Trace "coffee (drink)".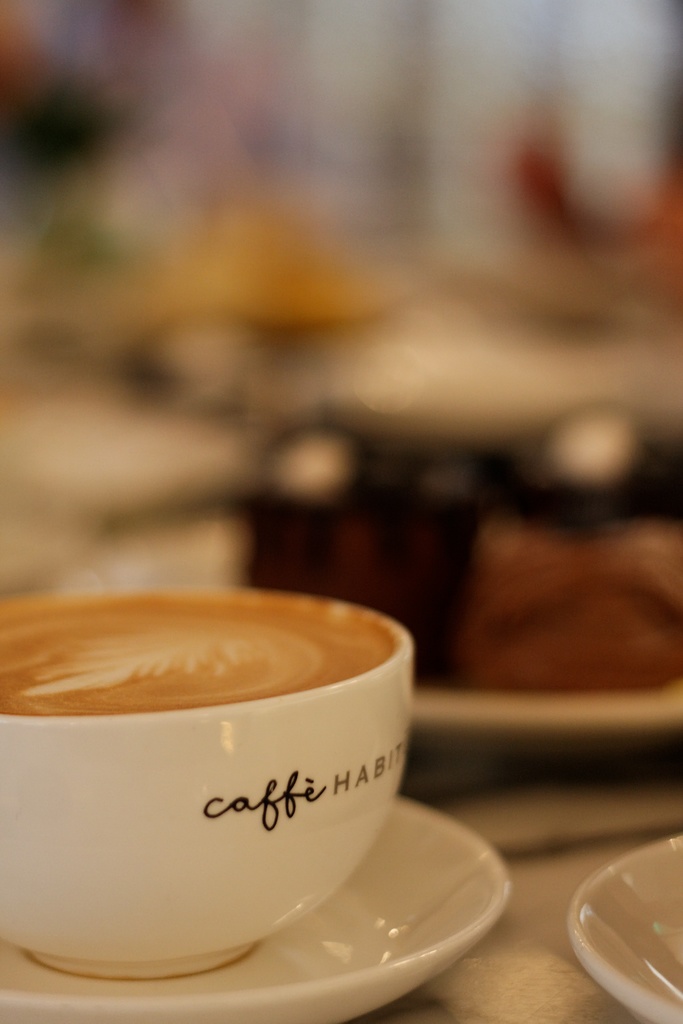
Traced to (0, 610, 424, 777).
